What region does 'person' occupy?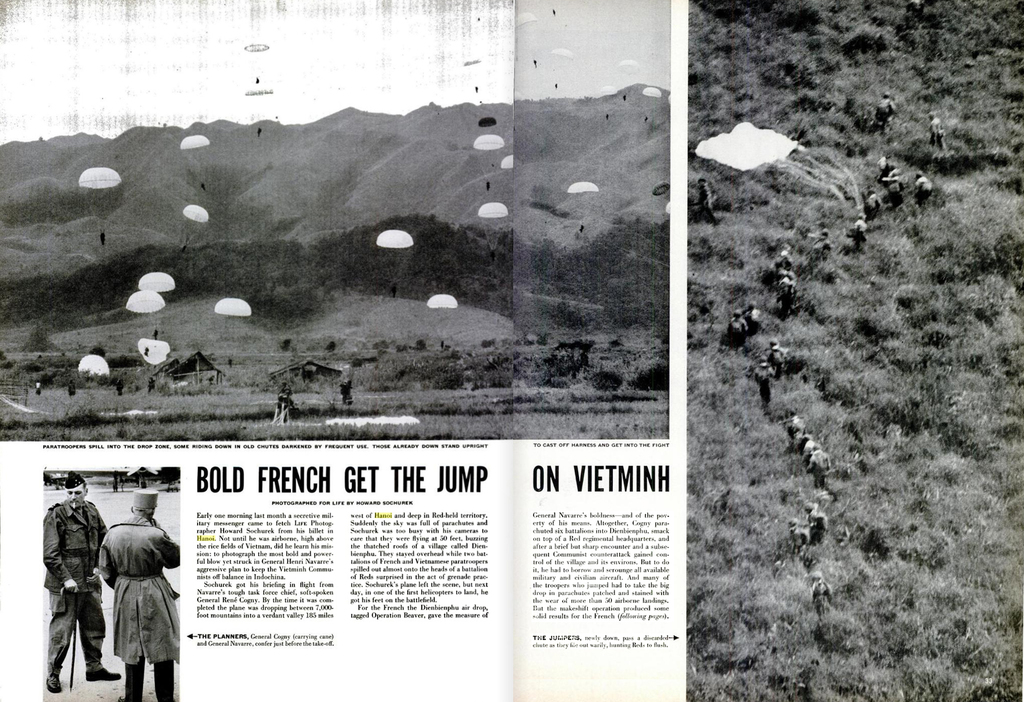
767 343 797 374.
